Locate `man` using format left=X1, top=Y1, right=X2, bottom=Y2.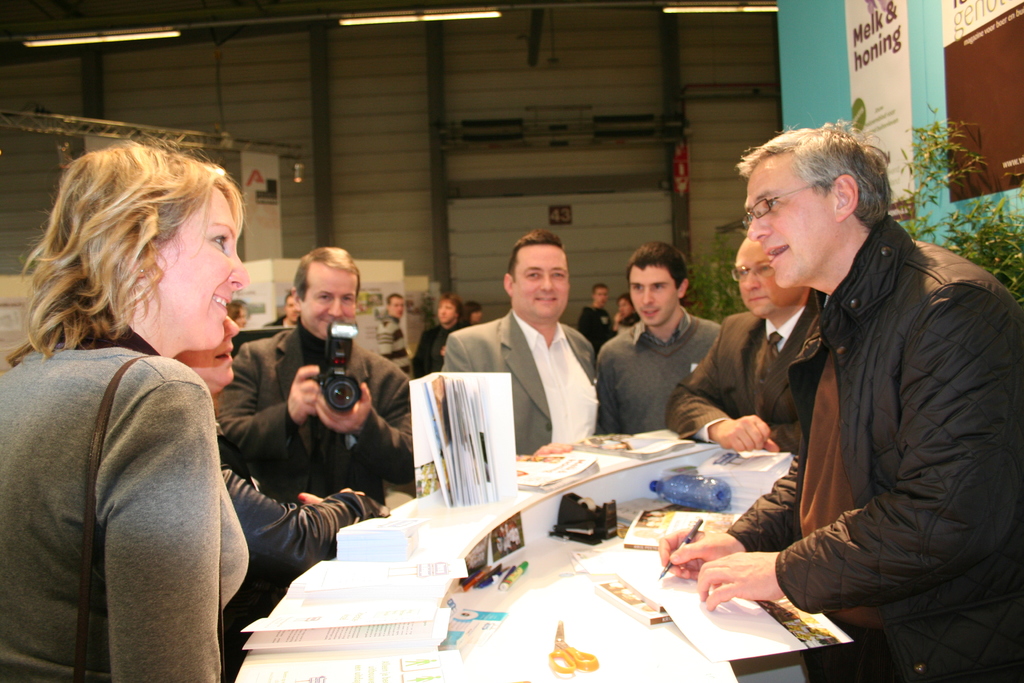
left=467, top=300, right=484, bottom=326.
